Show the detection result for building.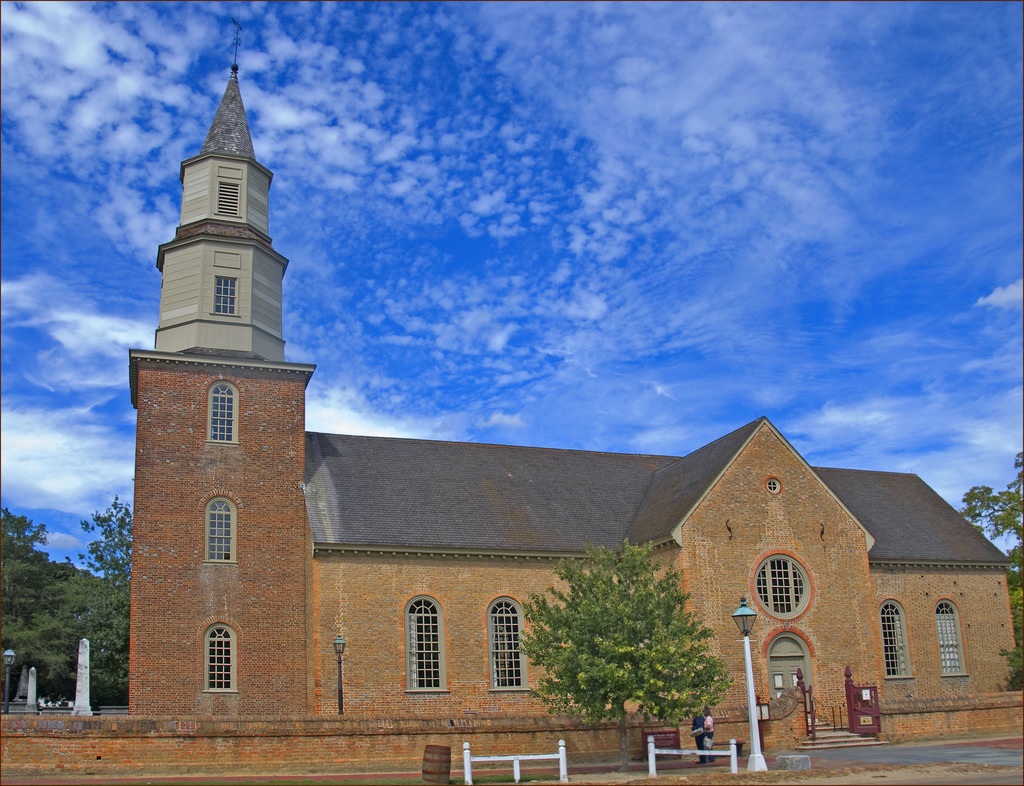
[120, 22, 1023, 734].
